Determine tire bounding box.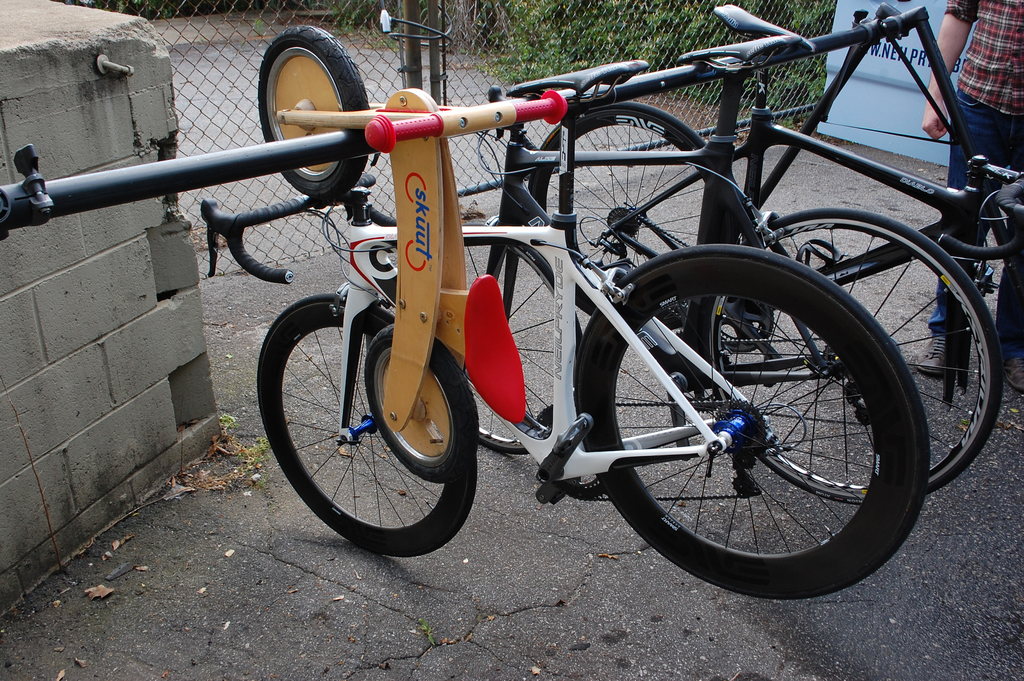
Determined: {"left": 258, "top": 26, "right": 369, "bottom": 200}.
